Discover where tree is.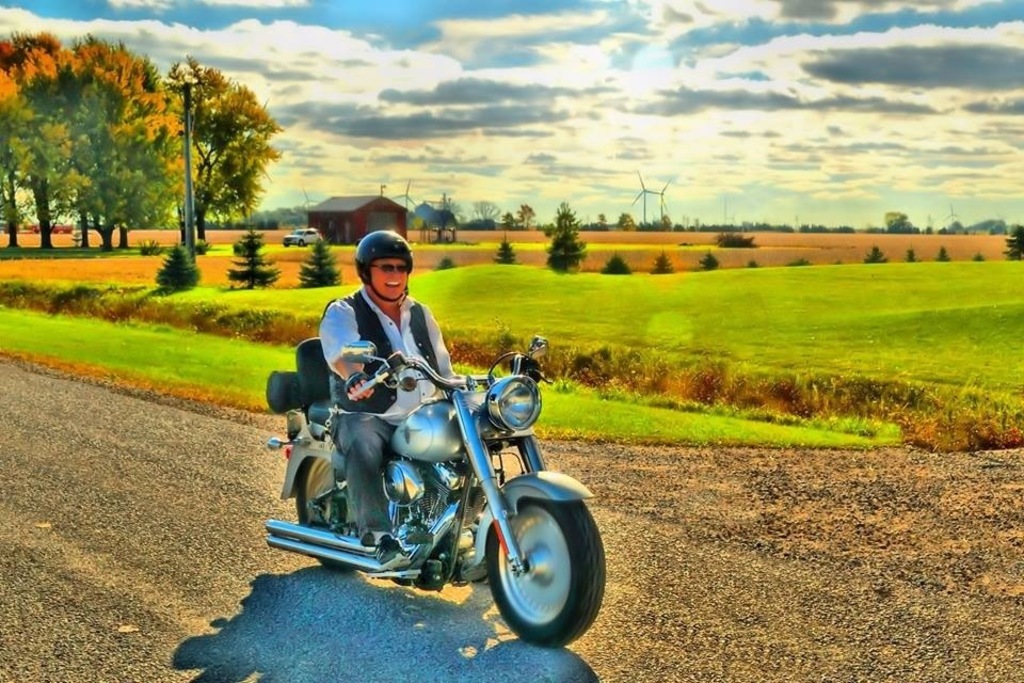
Discovered at {"left": 865, "top": 240, "right": 881, "bottom": 270}.
